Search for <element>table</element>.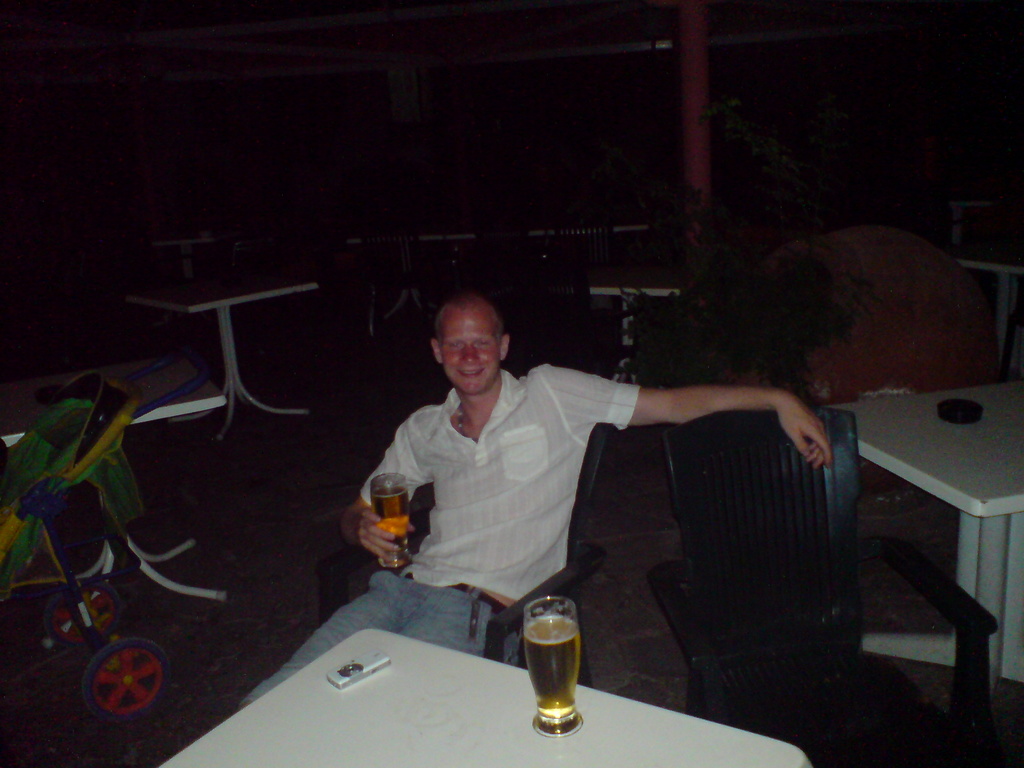
Found at {"x1": 124, "y1": 282, "x2": 318, "y2": 436}.
